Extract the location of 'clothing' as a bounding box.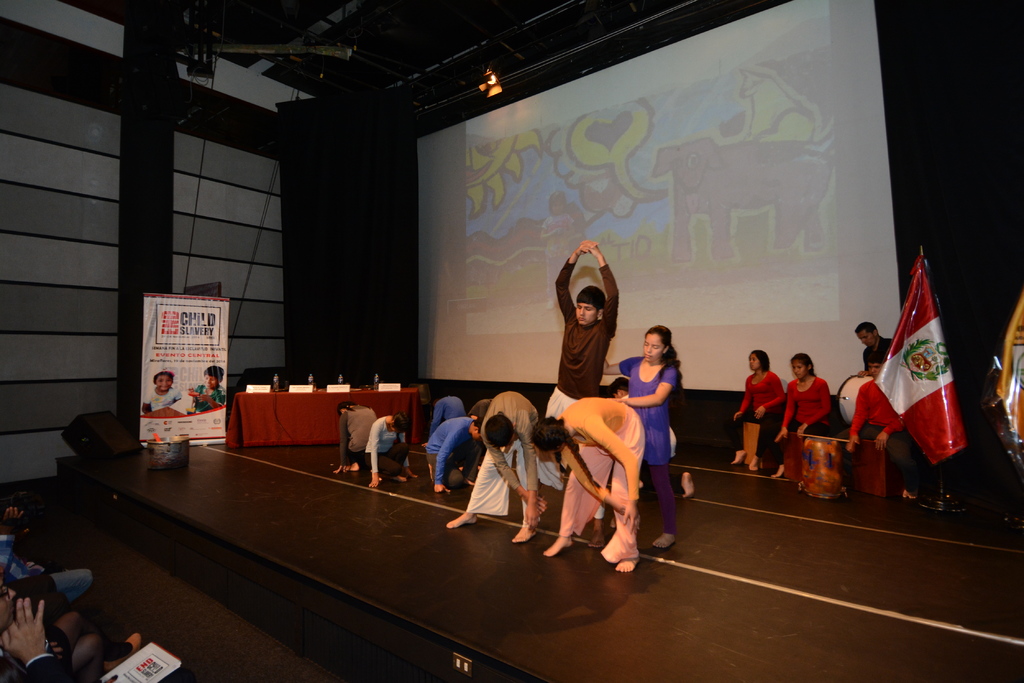
x1=551, y1=394, x2=644, y2=562.
